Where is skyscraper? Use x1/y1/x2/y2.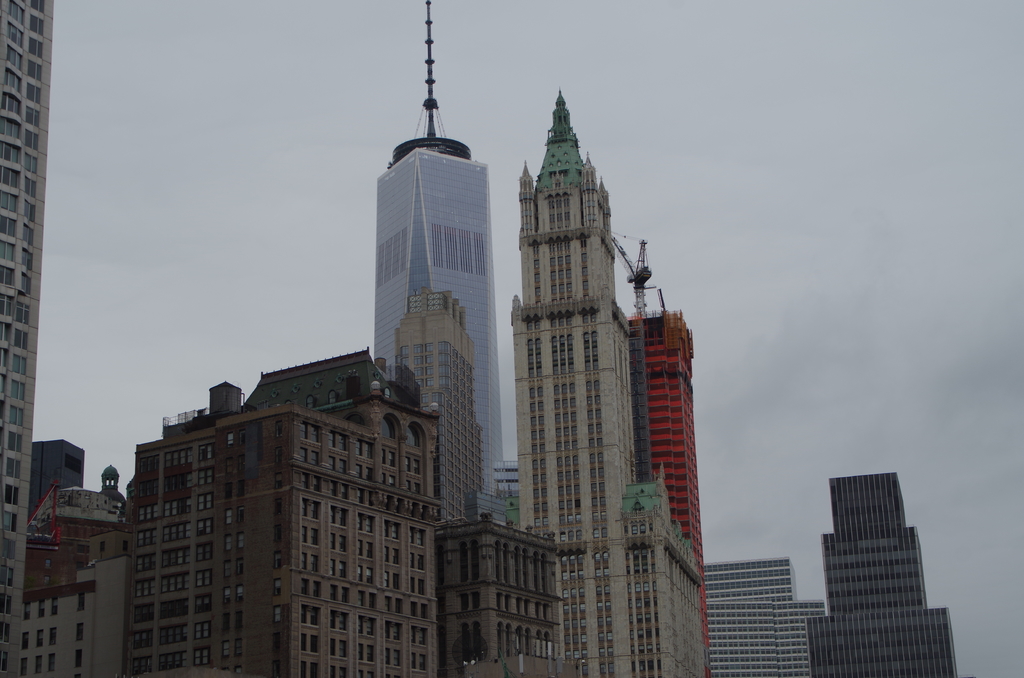
805/472/959/677.
